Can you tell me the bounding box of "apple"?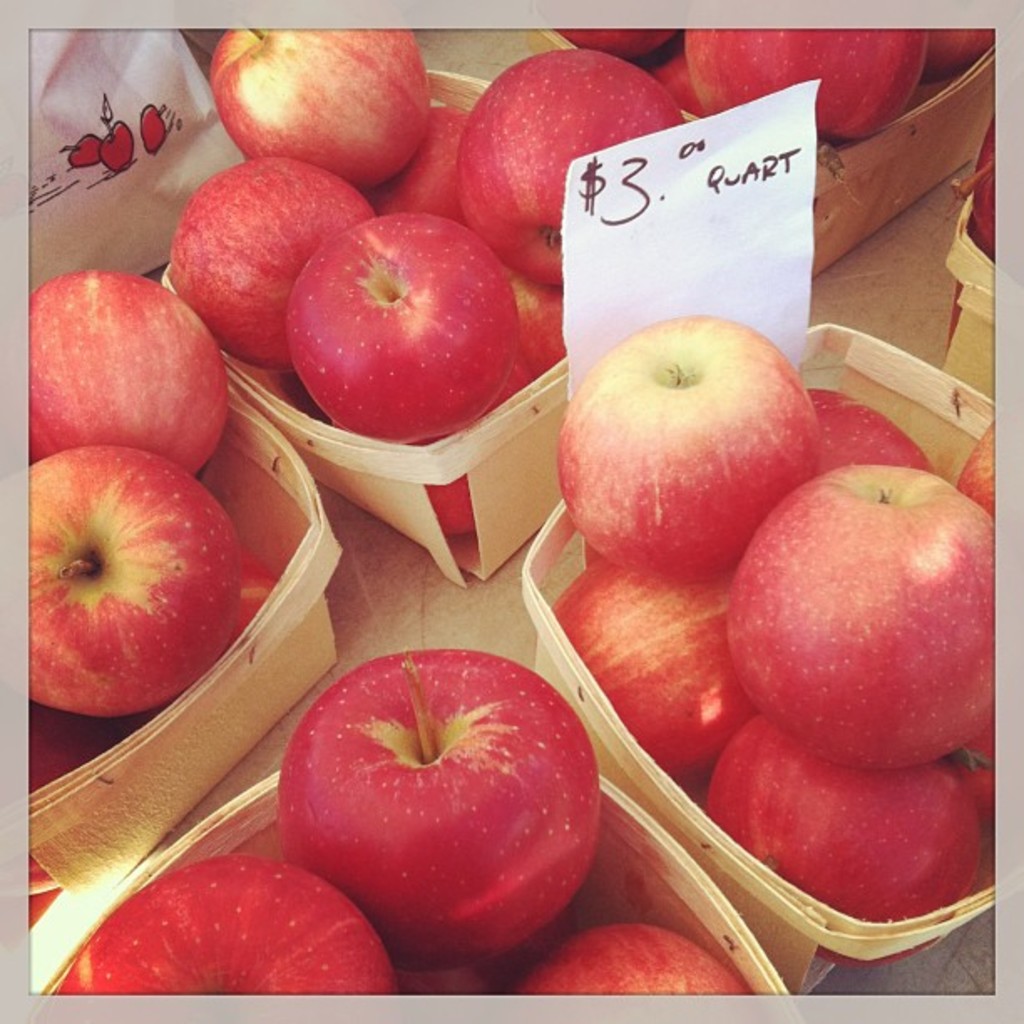
[674, 23, 927, 141].
